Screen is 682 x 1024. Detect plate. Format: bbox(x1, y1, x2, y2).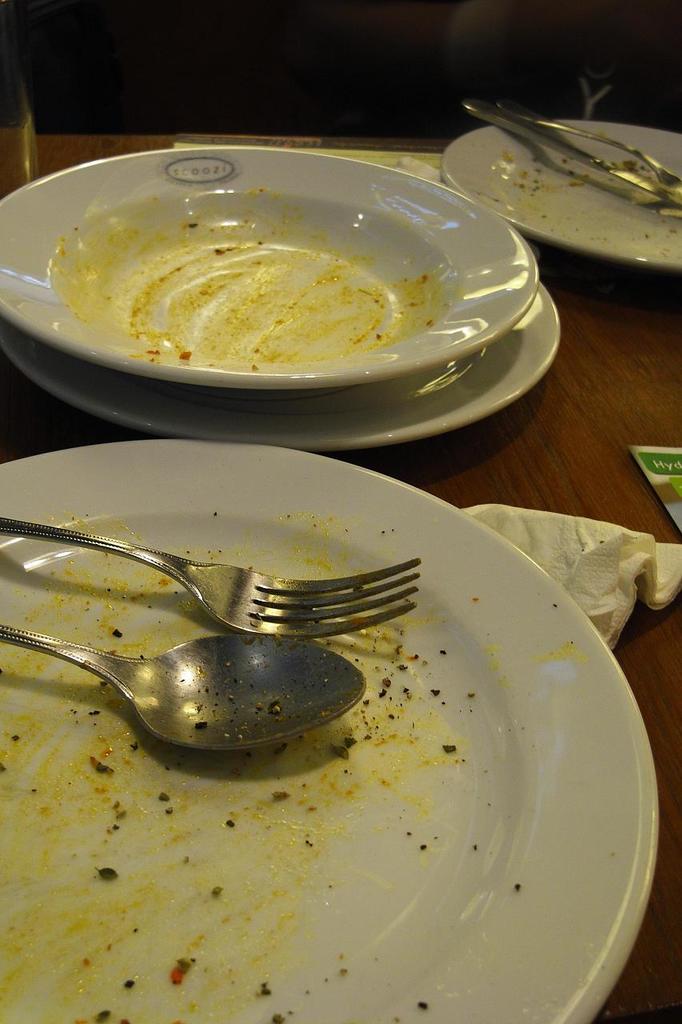
bbox(445, 122, 681, 276).
